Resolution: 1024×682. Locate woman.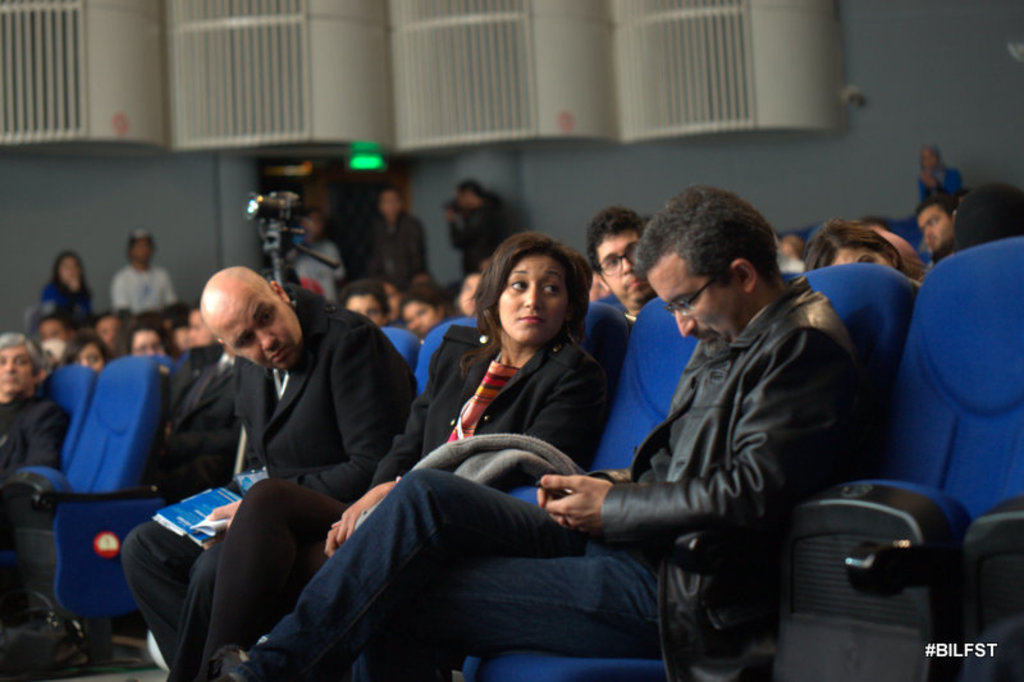
[left=799, top=216, right=928, bottom=279].
